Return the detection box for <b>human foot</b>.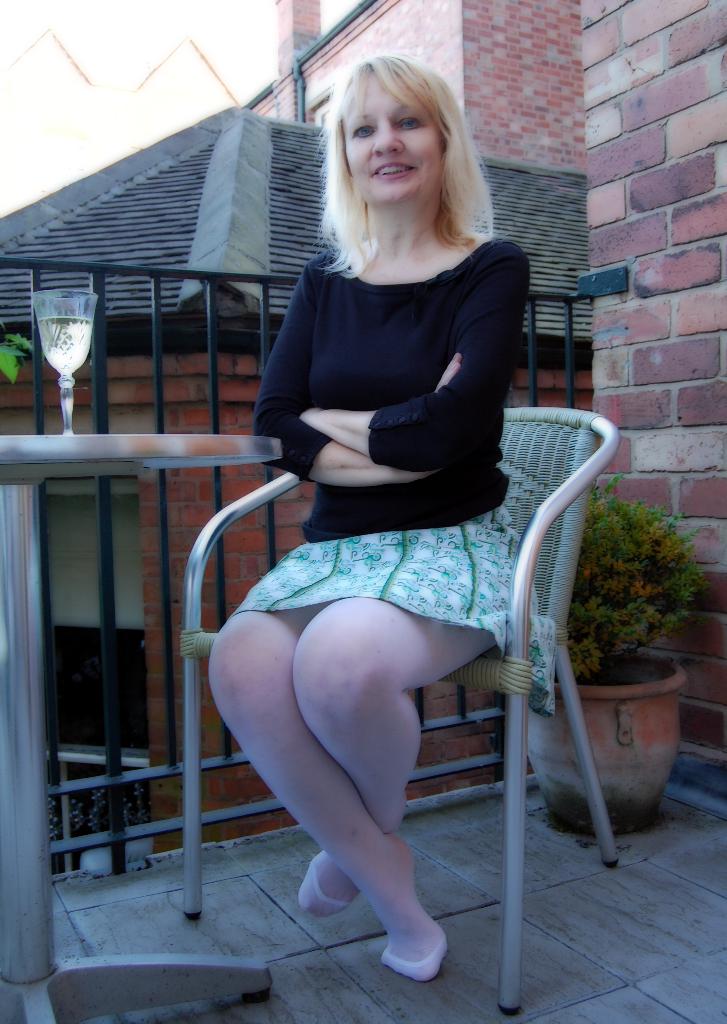
left=363, top=829, right=448, bottom=978.
